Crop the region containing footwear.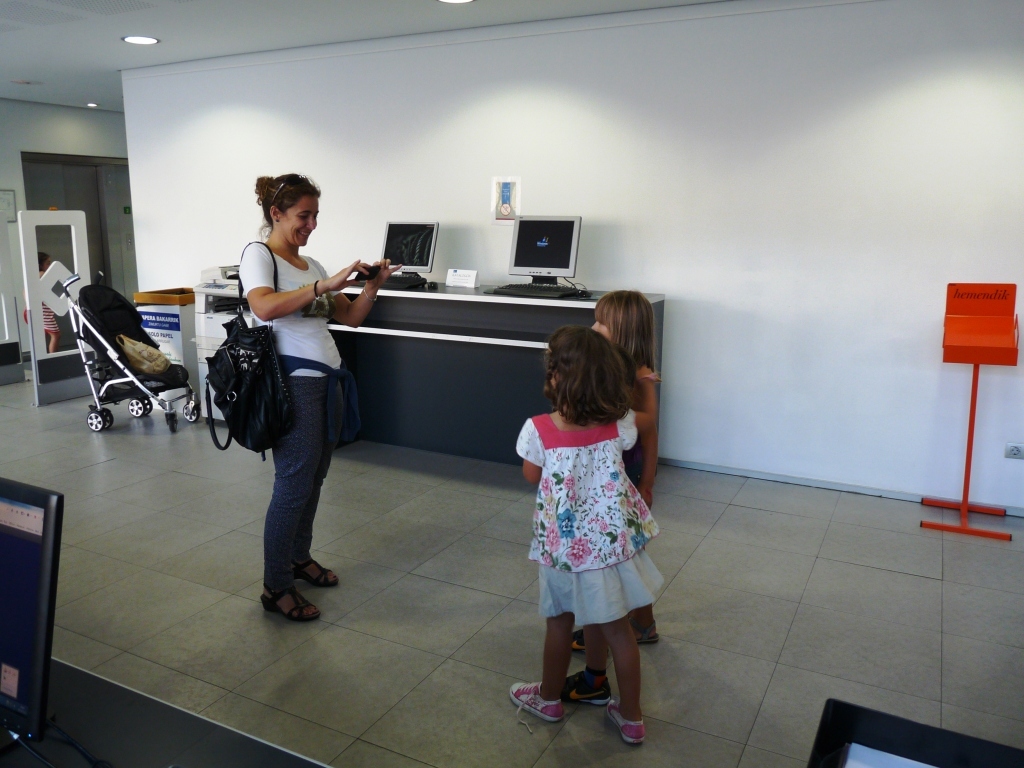
Crop region: rect(568, 629, 588, 659).
